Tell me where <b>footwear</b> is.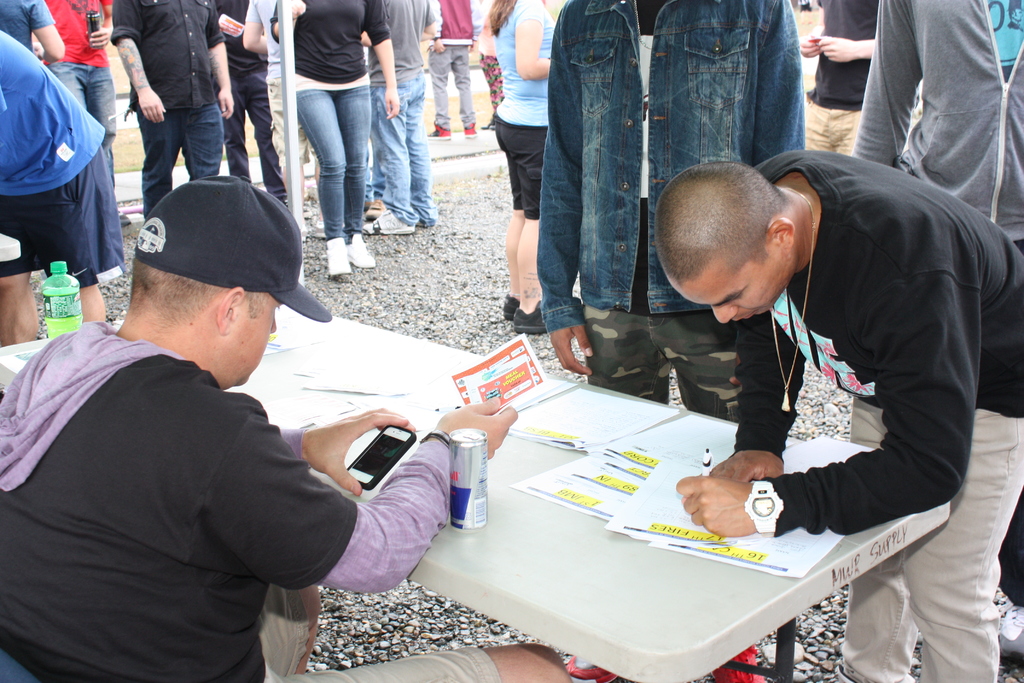
<b>footwear</b> is at [278,195,287,208].
